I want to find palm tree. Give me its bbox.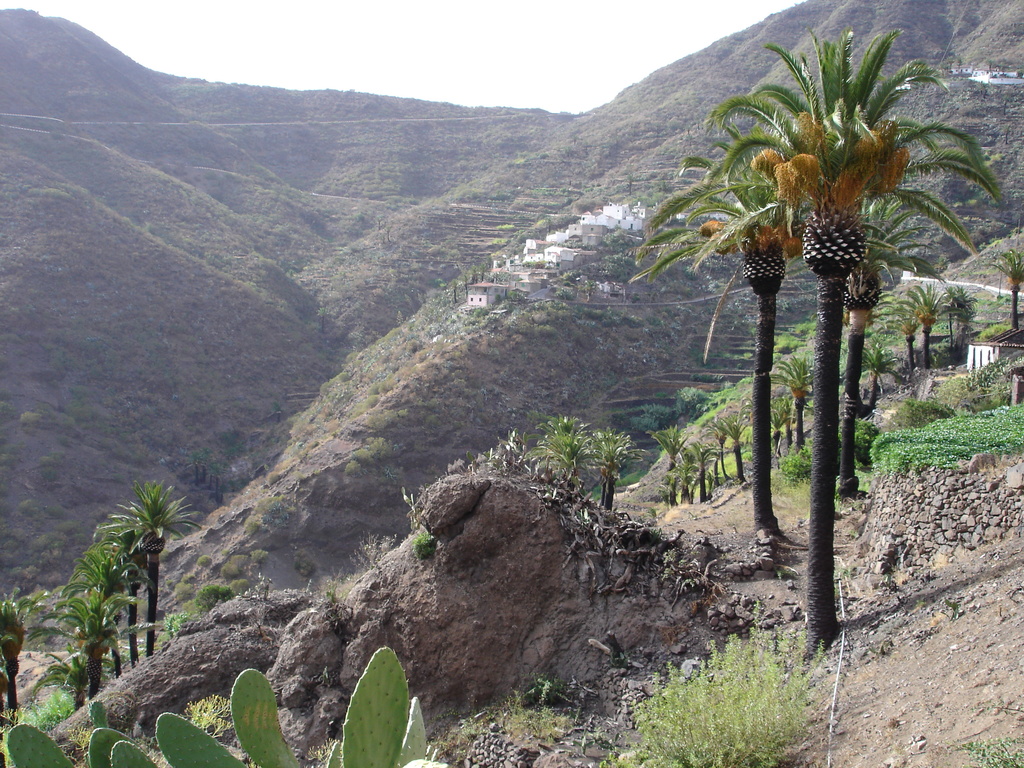
box=[714, 35, 953, 648].
